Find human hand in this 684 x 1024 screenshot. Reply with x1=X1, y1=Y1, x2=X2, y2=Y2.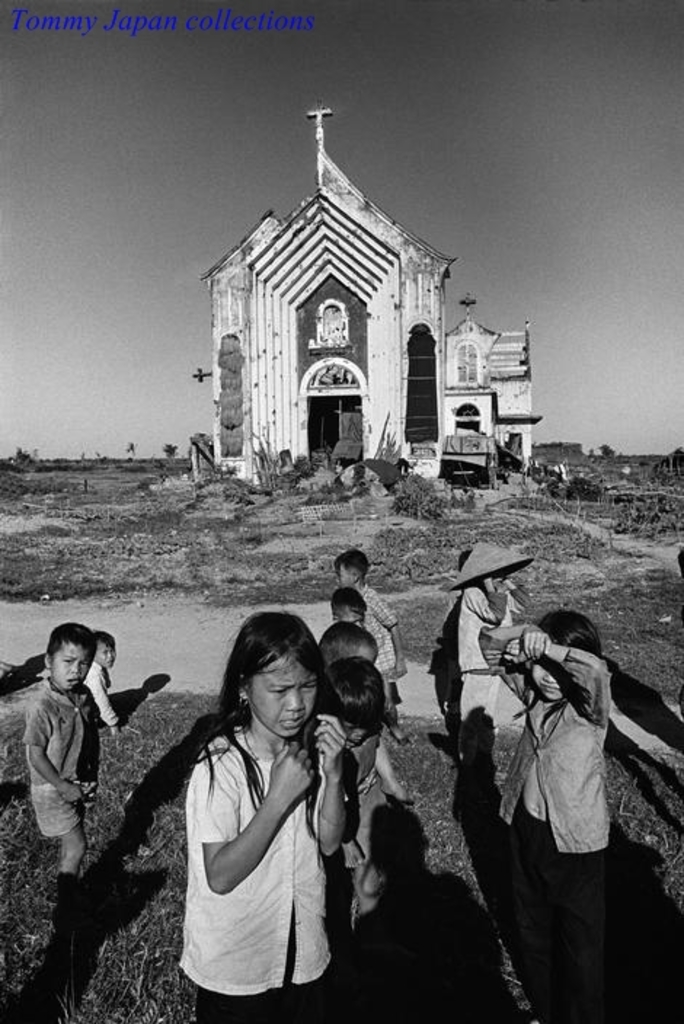
x1=271, y1=742, x2=314, y2=801.
